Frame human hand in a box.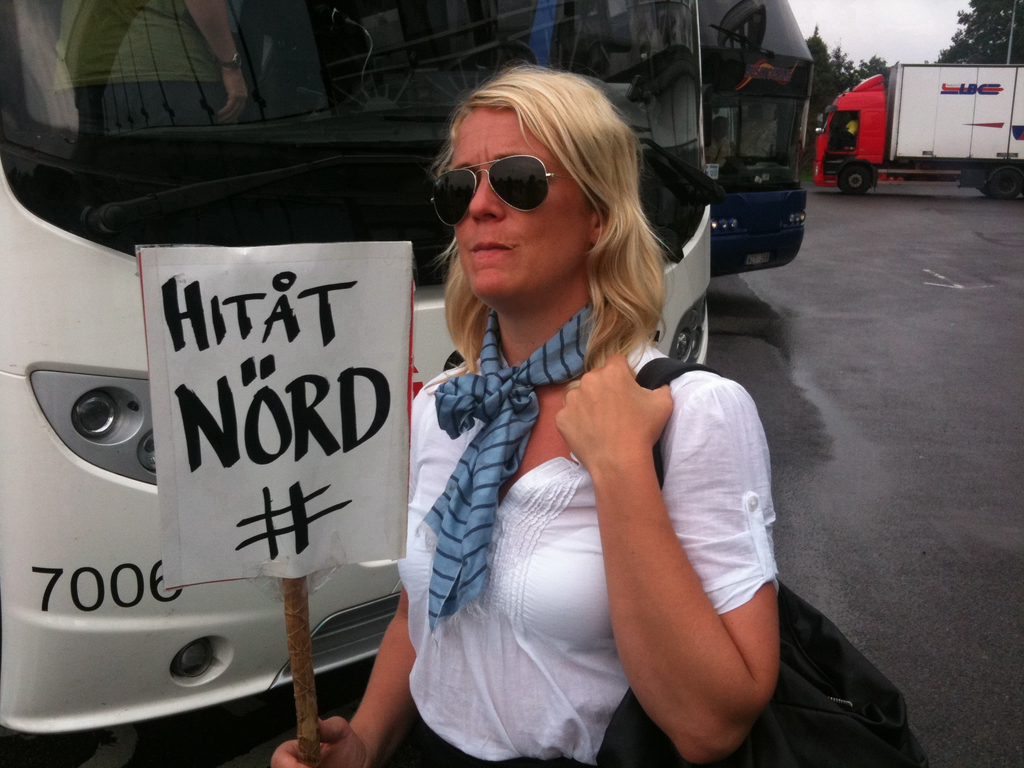
561,378,651,496.
